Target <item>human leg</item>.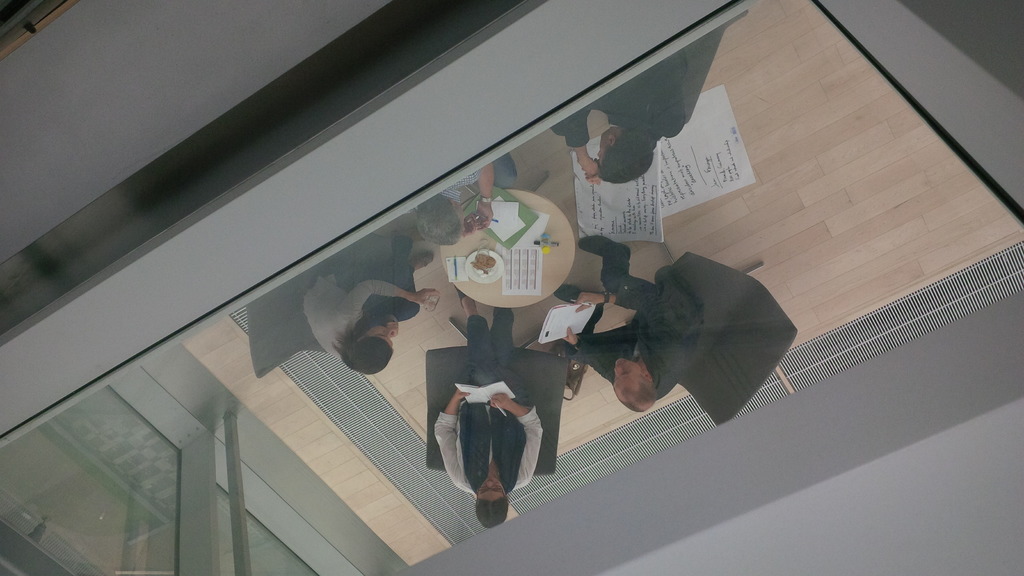
Target region: crop(448, 280, 492, 385).
